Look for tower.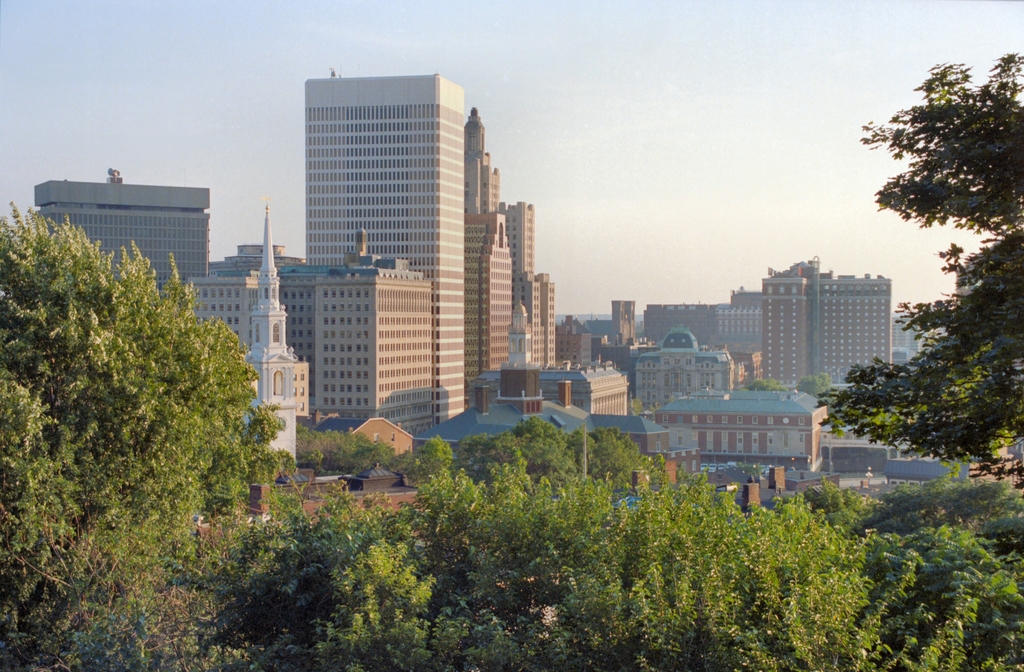
Found: detection(172, 225, 305, 495).
